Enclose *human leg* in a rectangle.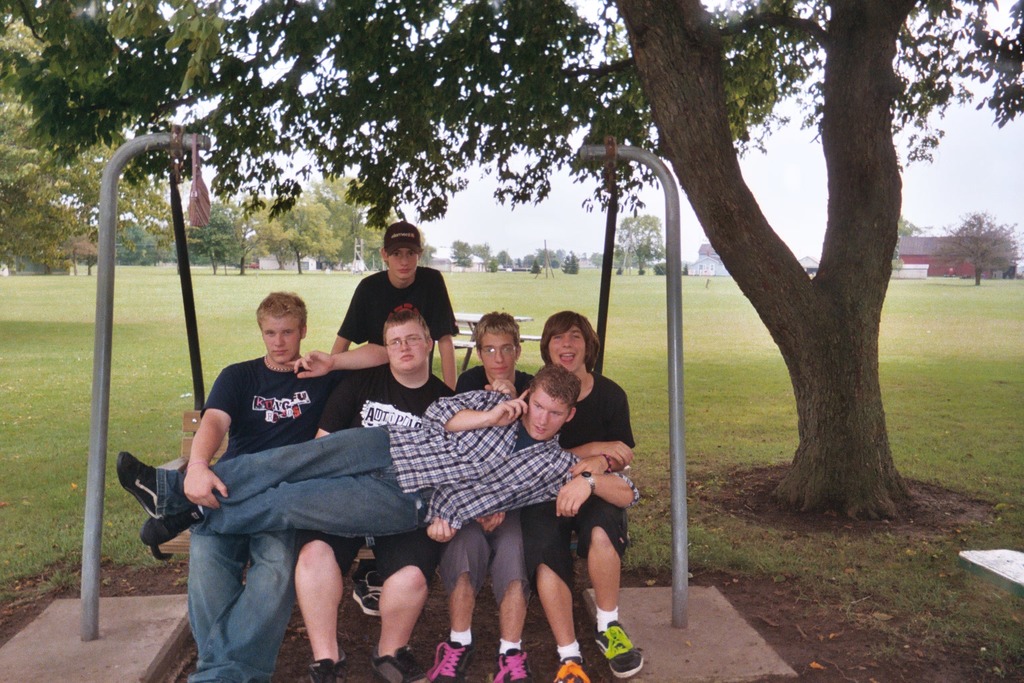
BBox(114, 423, 423, 534).
